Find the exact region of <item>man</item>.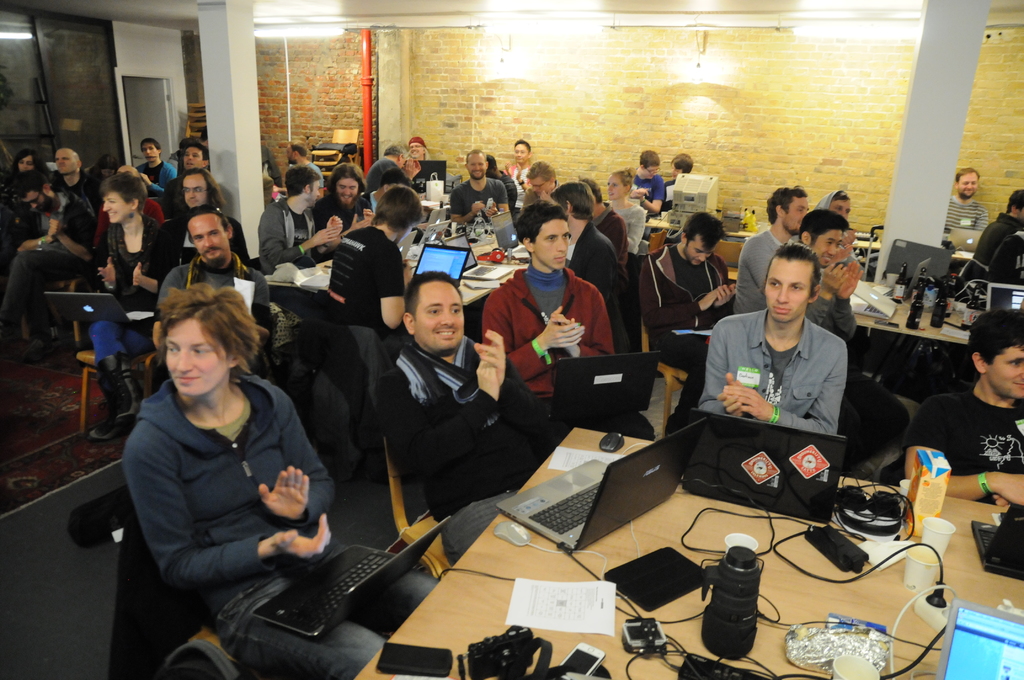
Exact region: BBox(362, 140, 424, 191).
